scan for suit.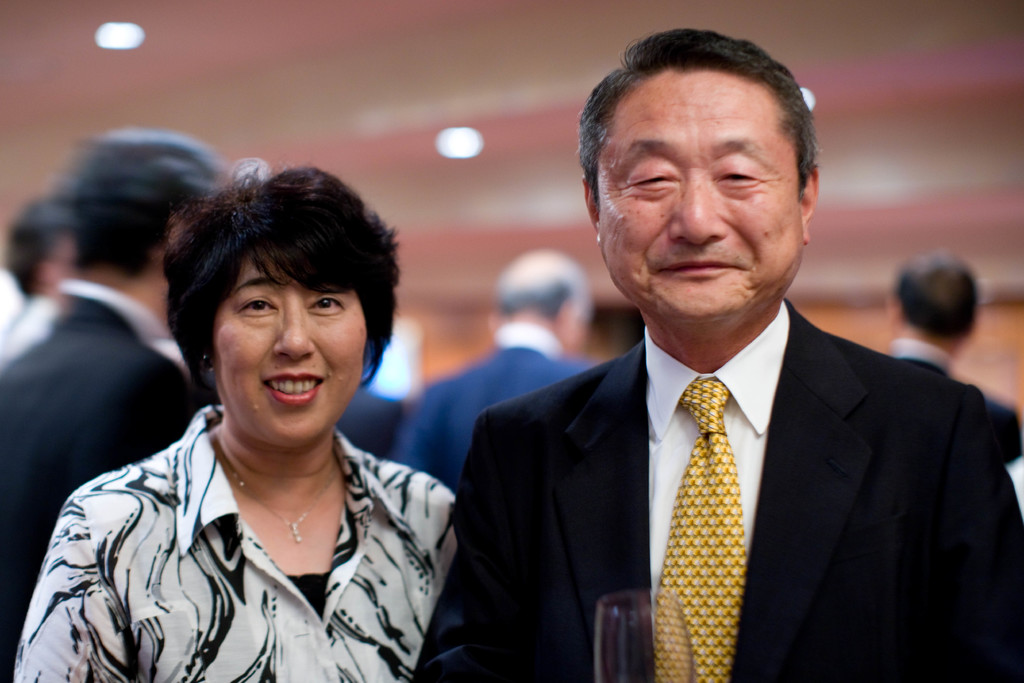
Scan result: x1=337, y1=386, x2=404, y2=461.
